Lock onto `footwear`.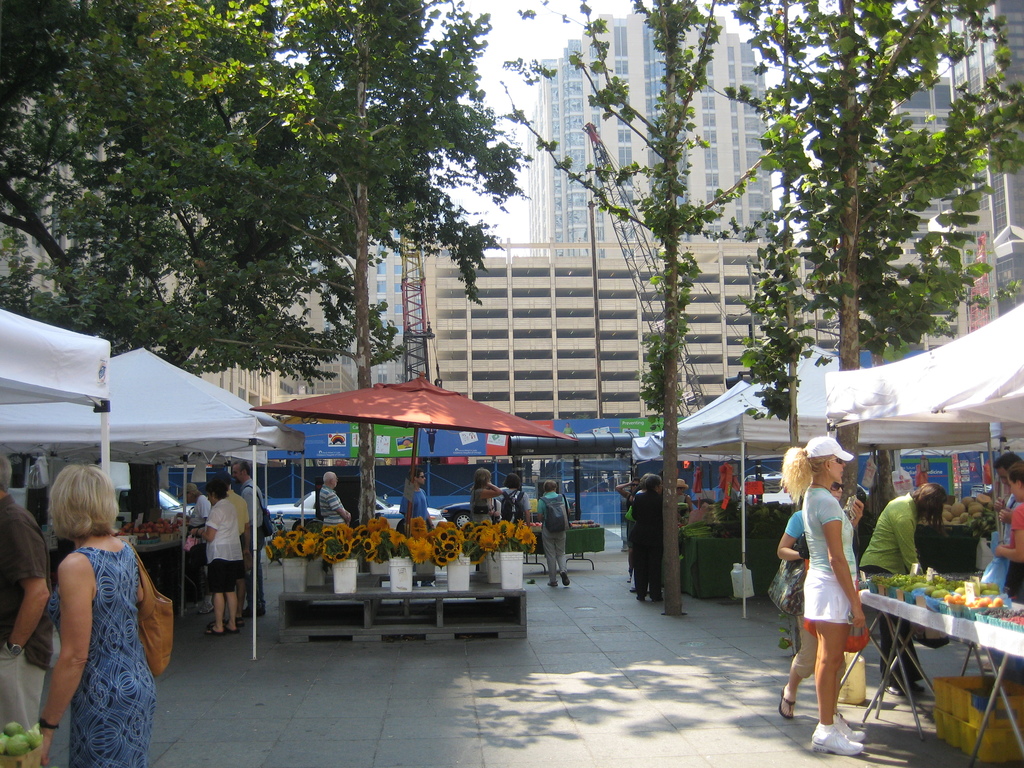
Locked: bbox=(627, 579, 632, 586).
